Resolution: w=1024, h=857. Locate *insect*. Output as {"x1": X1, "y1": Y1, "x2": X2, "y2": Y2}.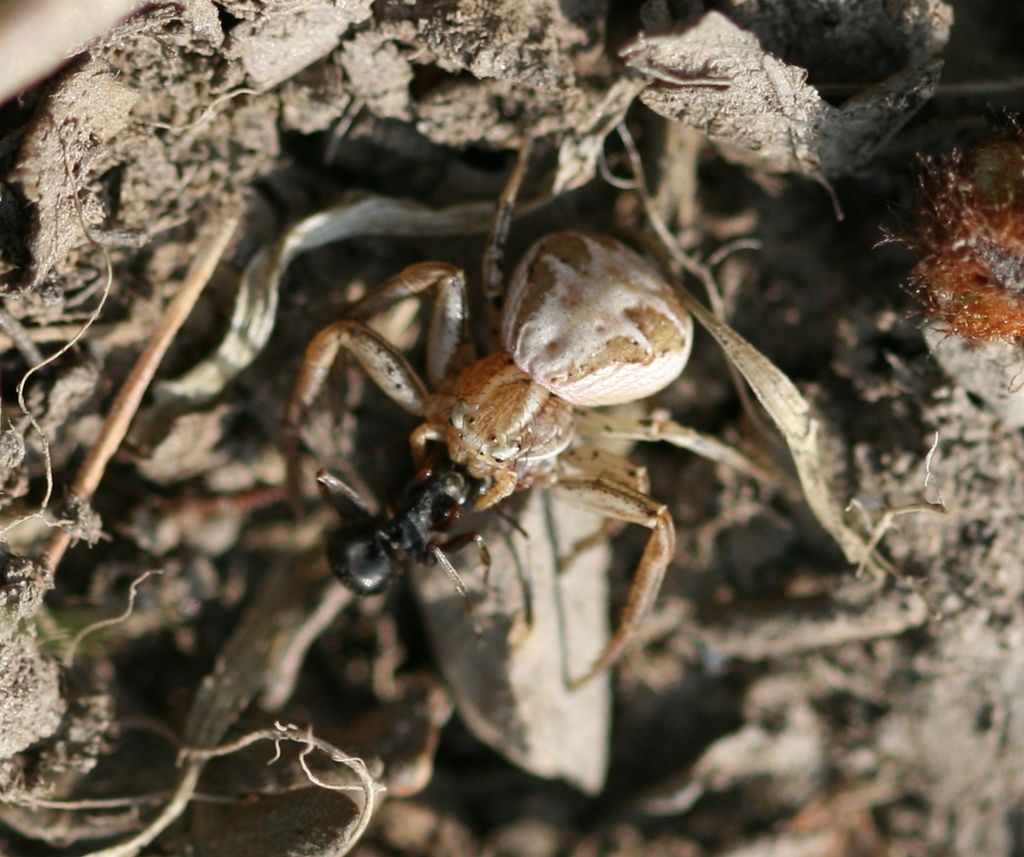
{"x1": 275, "y1": 127, "x2": 811, "y2": 701}.
